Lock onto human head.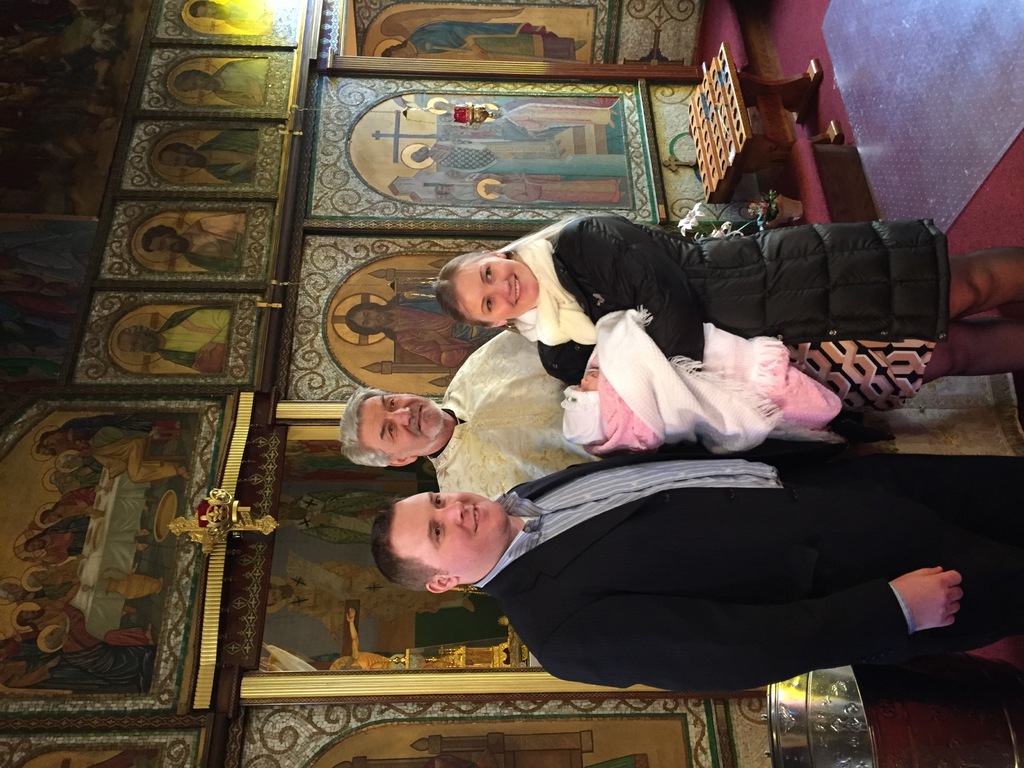
Locked: detection(71, 430, 95, 452).
